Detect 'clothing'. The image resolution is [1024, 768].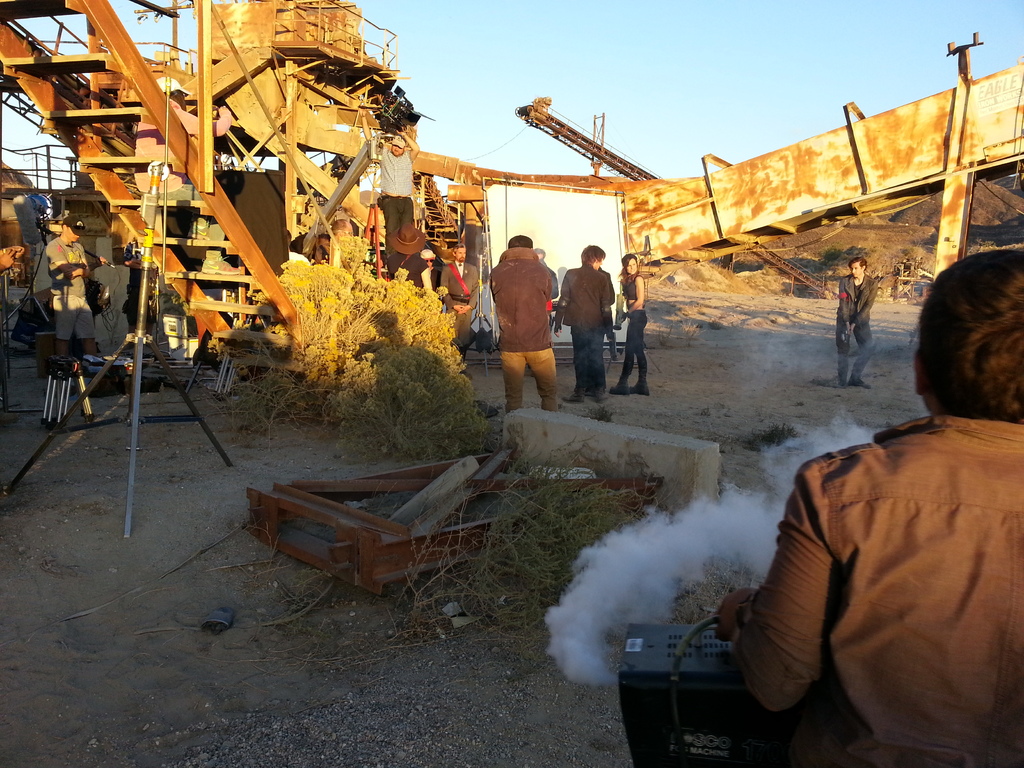
<bbox>834, 271, 872, 376</bbox>.
